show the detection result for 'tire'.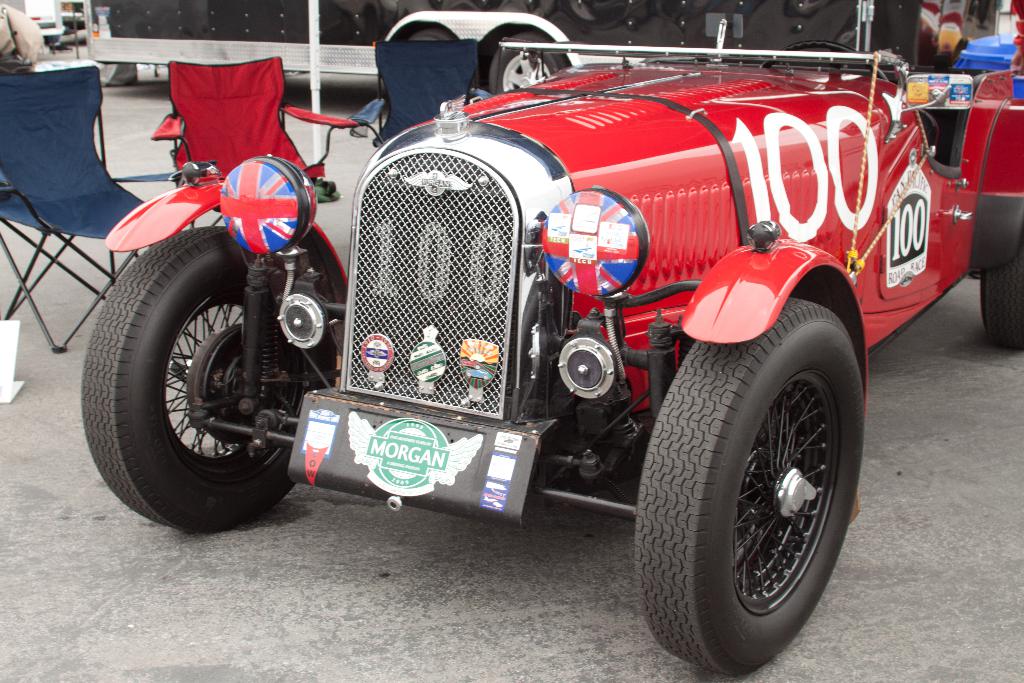
Rect(378, 31, 467, 111).
